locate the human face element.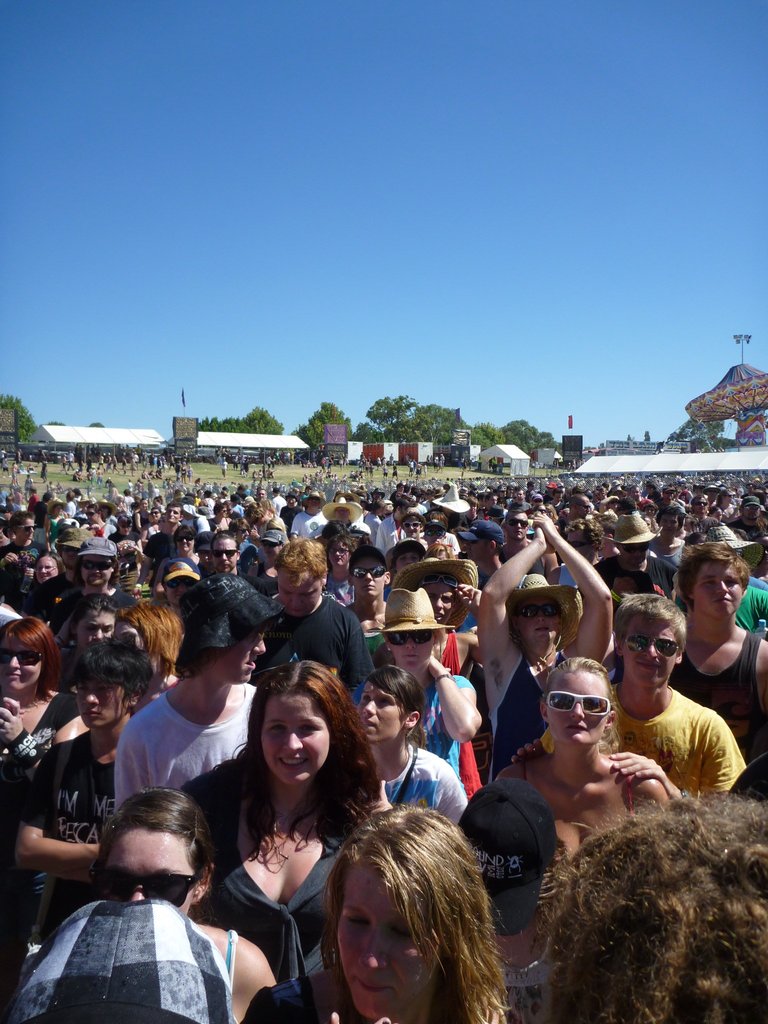
Element bbox: <region>212, 538, 237, 573</region>.
